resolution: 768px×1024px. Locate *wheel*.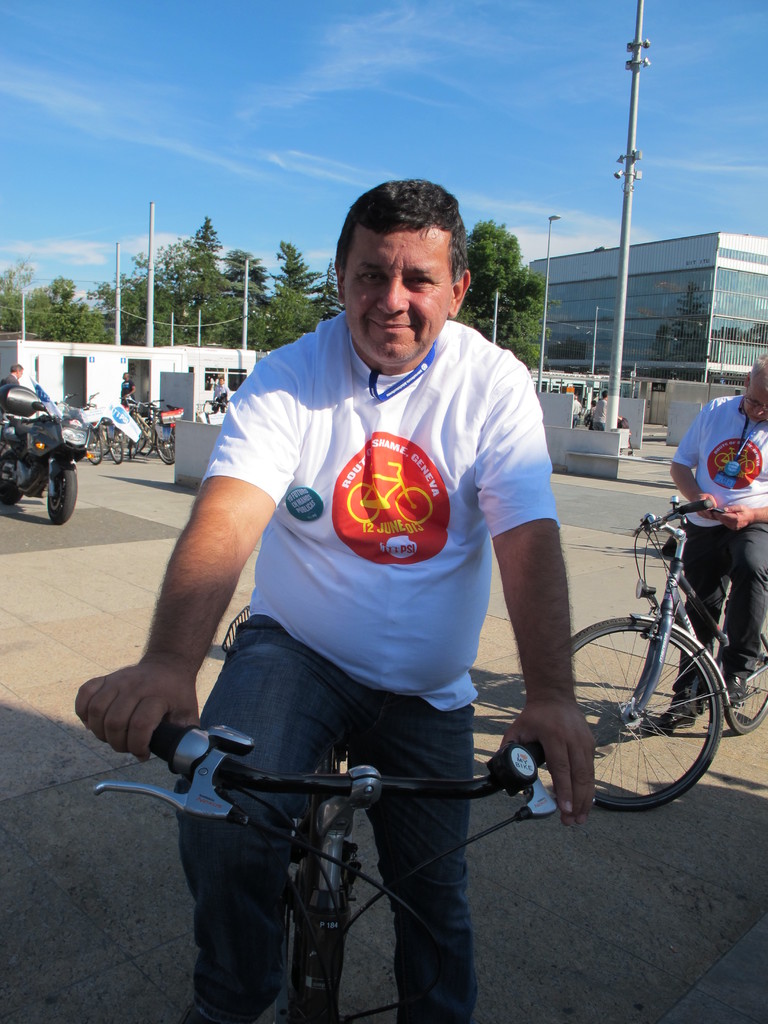
(564, 591, 736, 815).
